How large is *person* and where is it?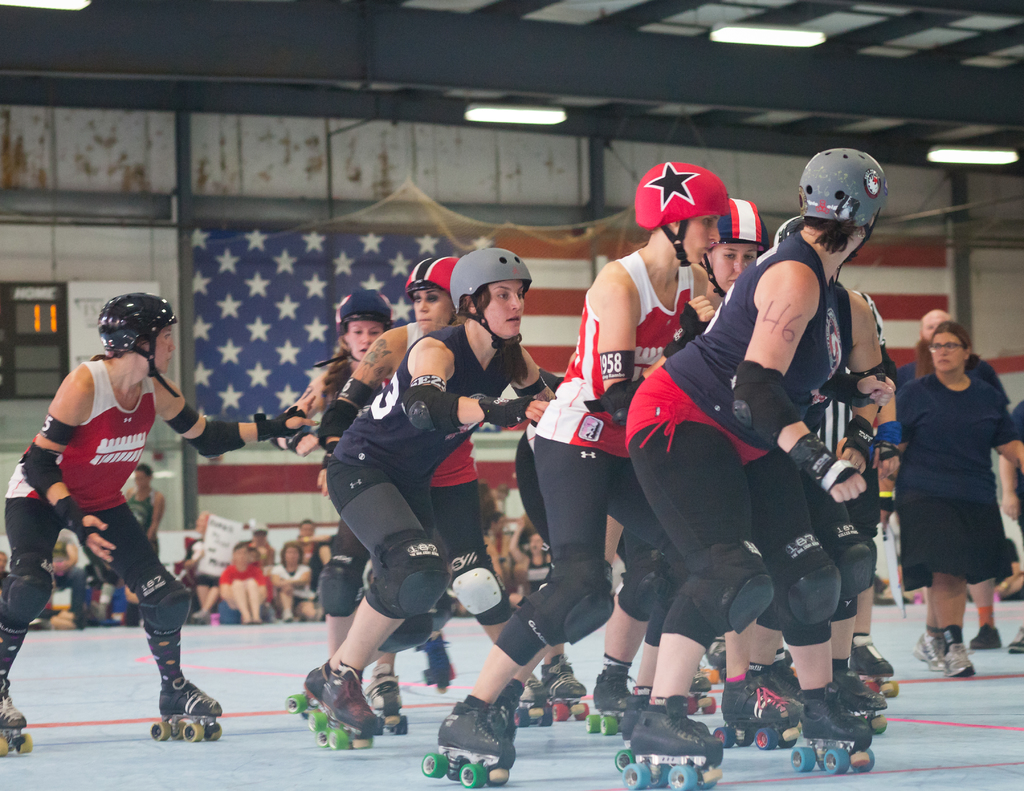
Bounding box: (39,536,100,630).
